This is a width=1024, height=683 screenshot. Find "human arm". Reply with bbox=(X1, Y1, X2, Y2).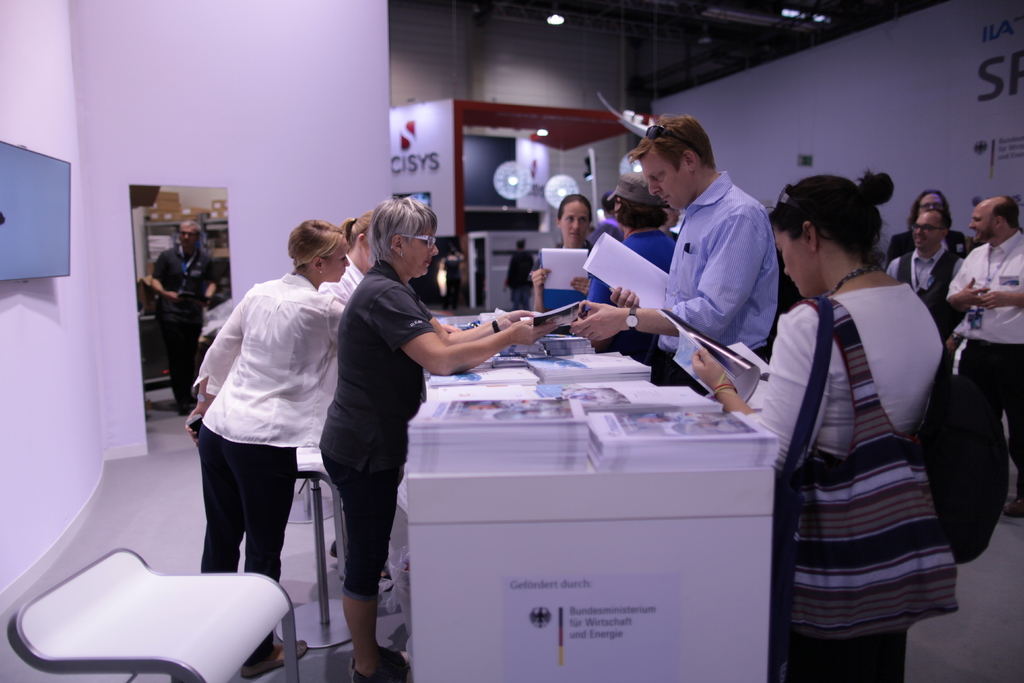
bbox=(879, 250, 908, 290).
